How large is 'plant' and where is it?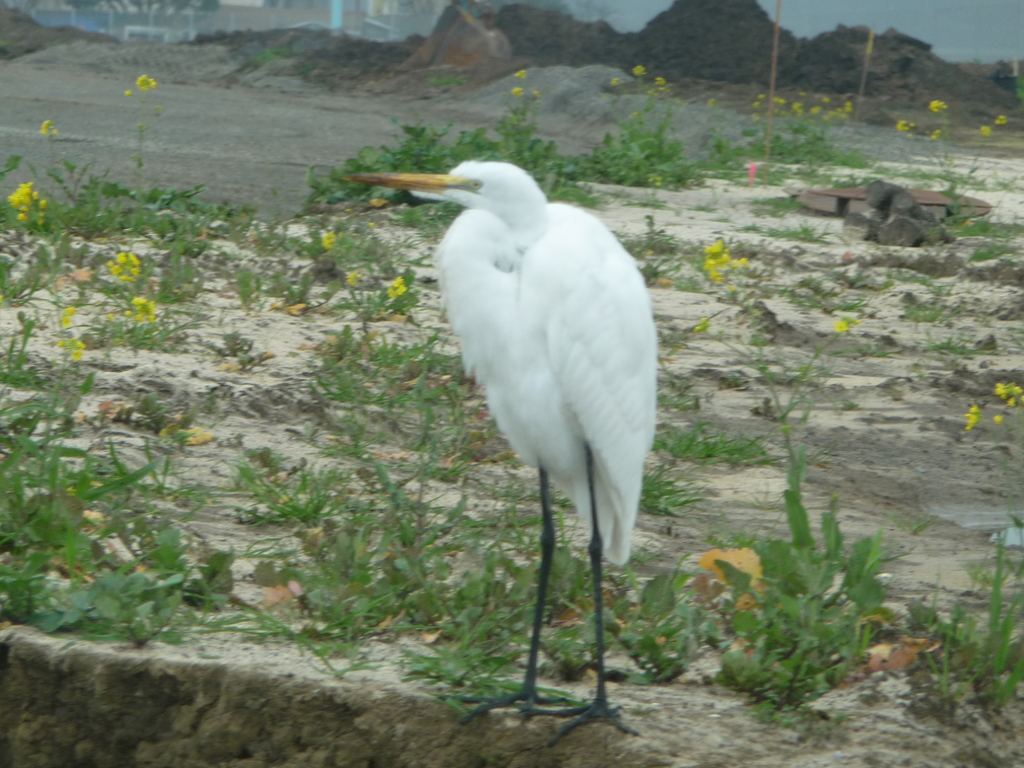
Bounding box: box(578, 95, 705, 192).
